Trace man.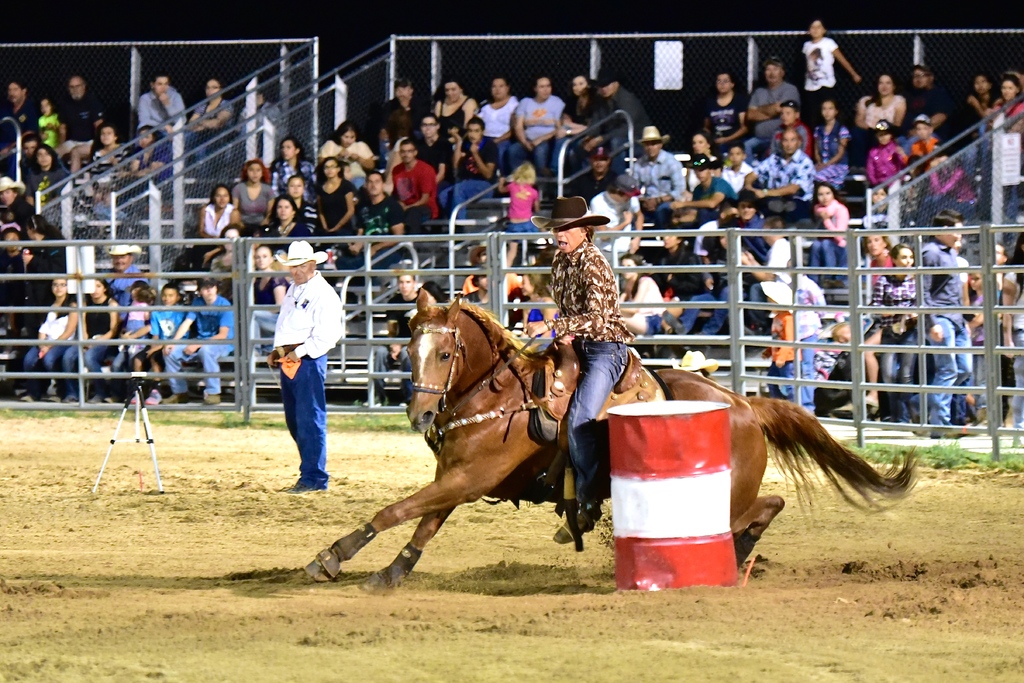
Traced to 0/79/34/139.
